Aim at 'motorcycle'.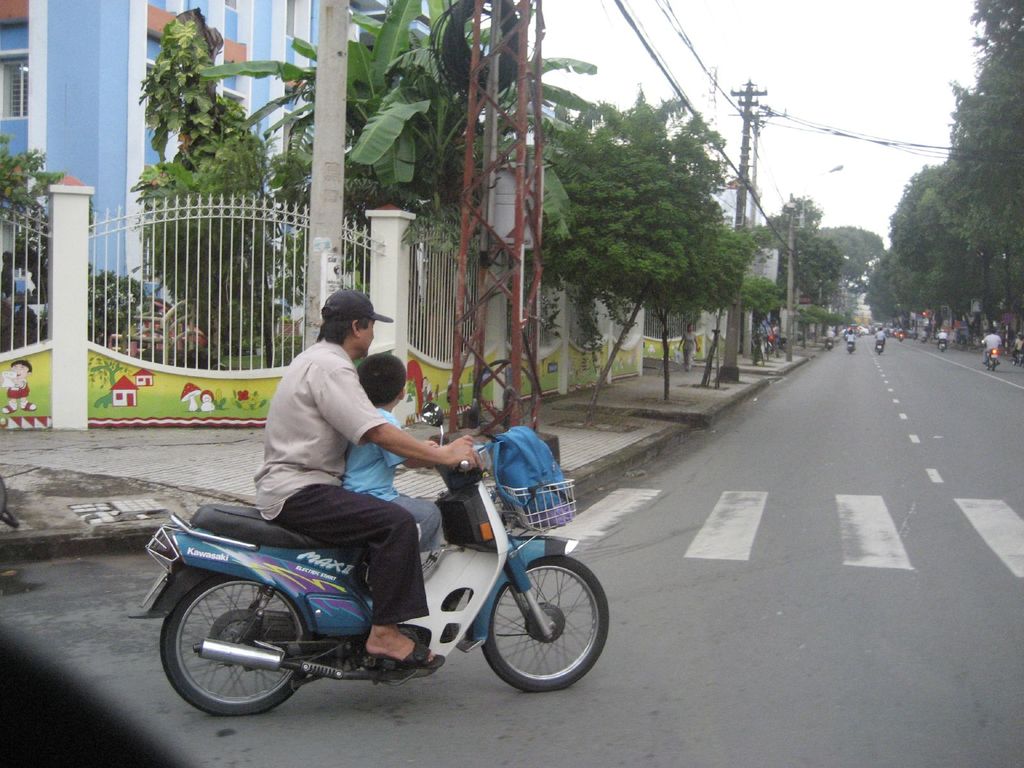
Aimed at x1=749, y1=335, x2=777, y2=372.
